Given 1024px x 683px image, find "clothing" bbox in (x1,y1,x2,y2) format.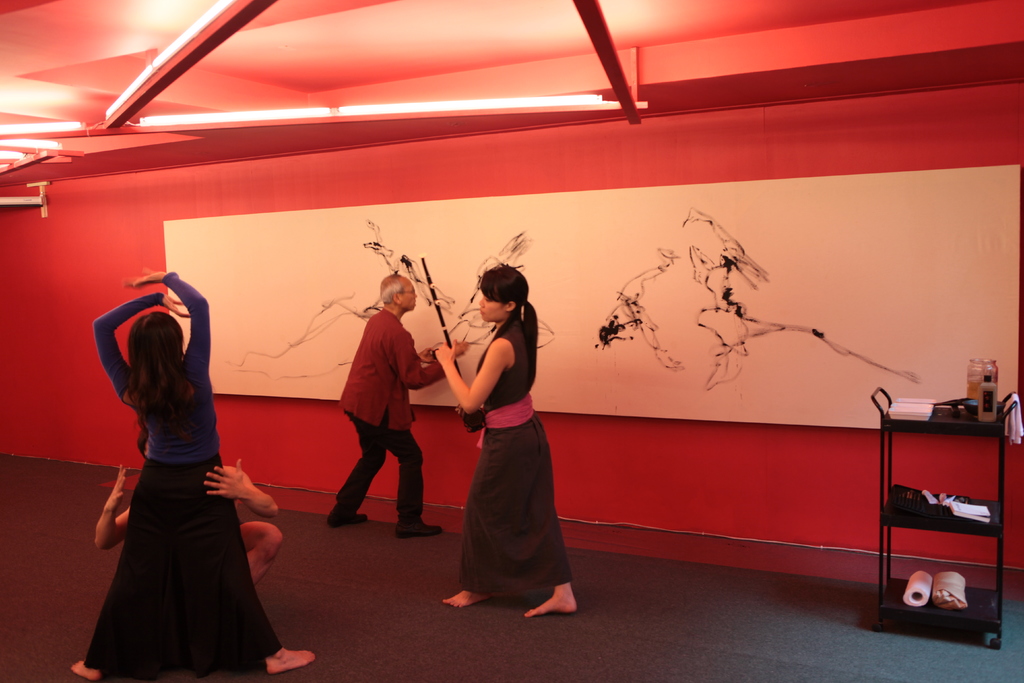
(329,311,445,520).
